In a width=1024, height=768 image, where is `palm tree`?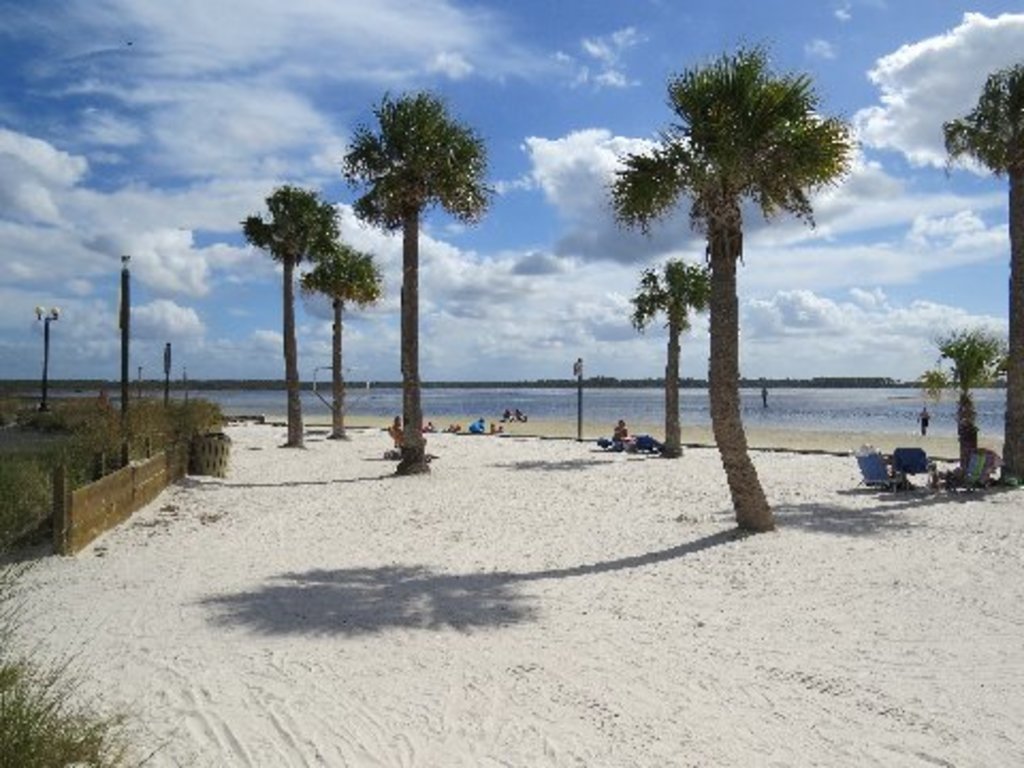
[left=243, top=173, right=324, bottom=433].
